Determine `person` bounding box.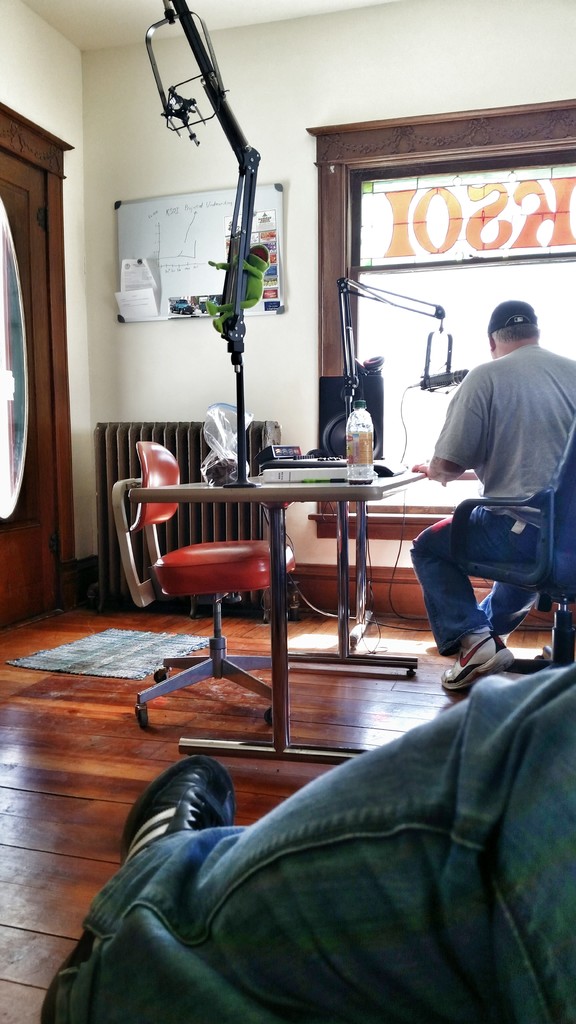
Determined: <bbox>37, 665, 575, 1023</bbox>.
